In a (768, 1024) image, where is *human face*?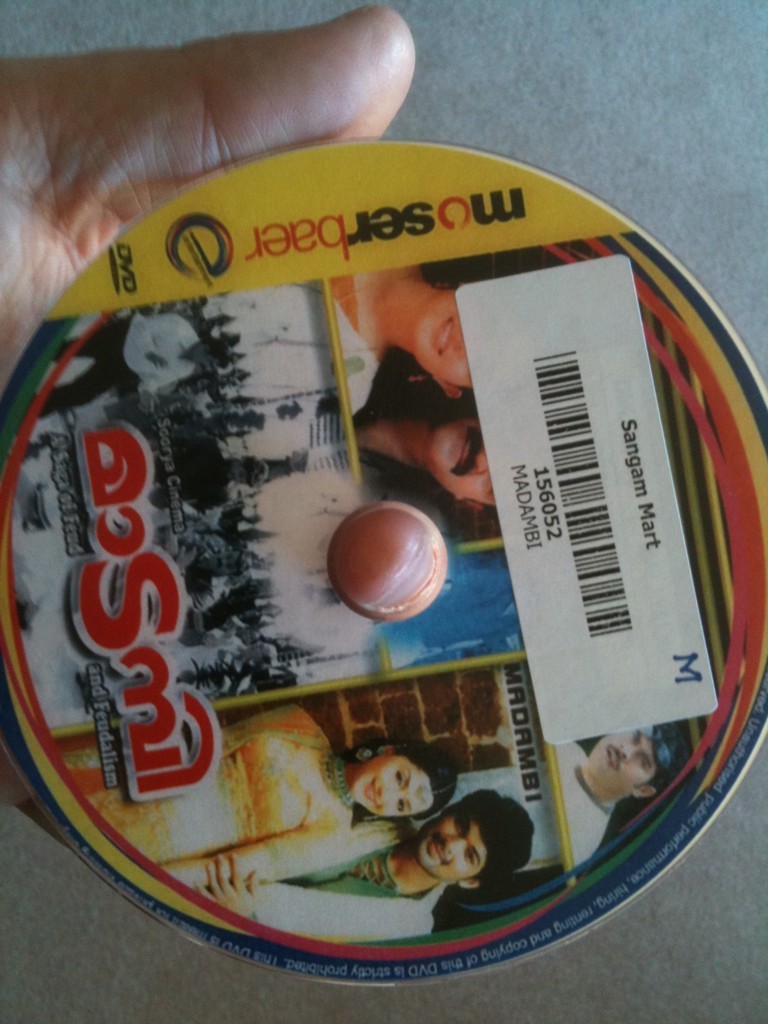
<region>426, 420, 497, 505</region>.
